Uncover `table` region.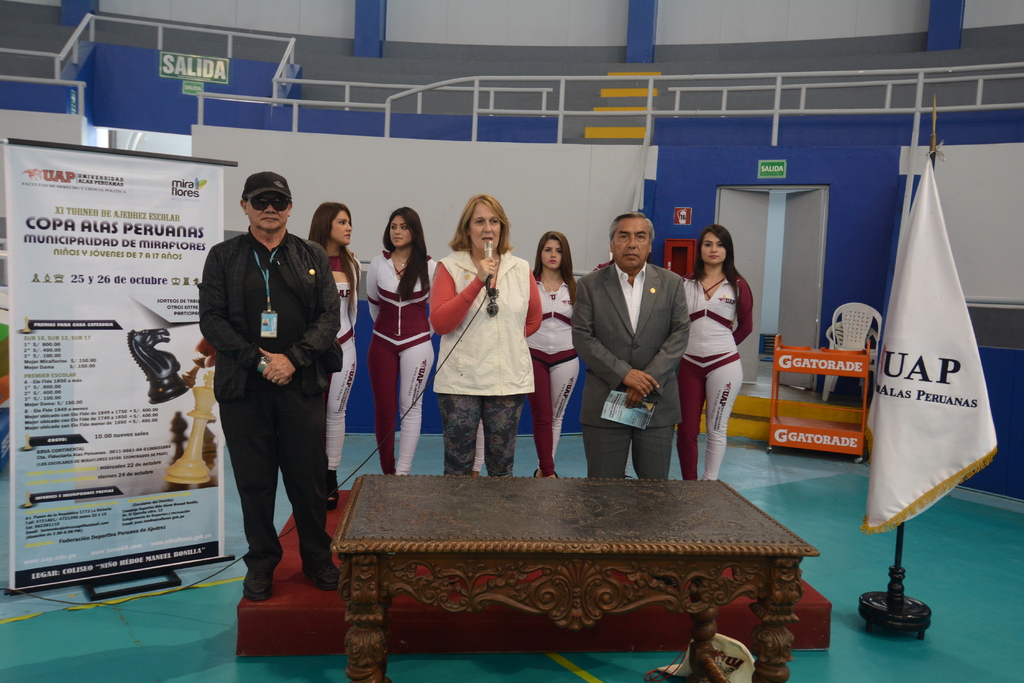
Uncovered: box(308, 470, 856, 671).
